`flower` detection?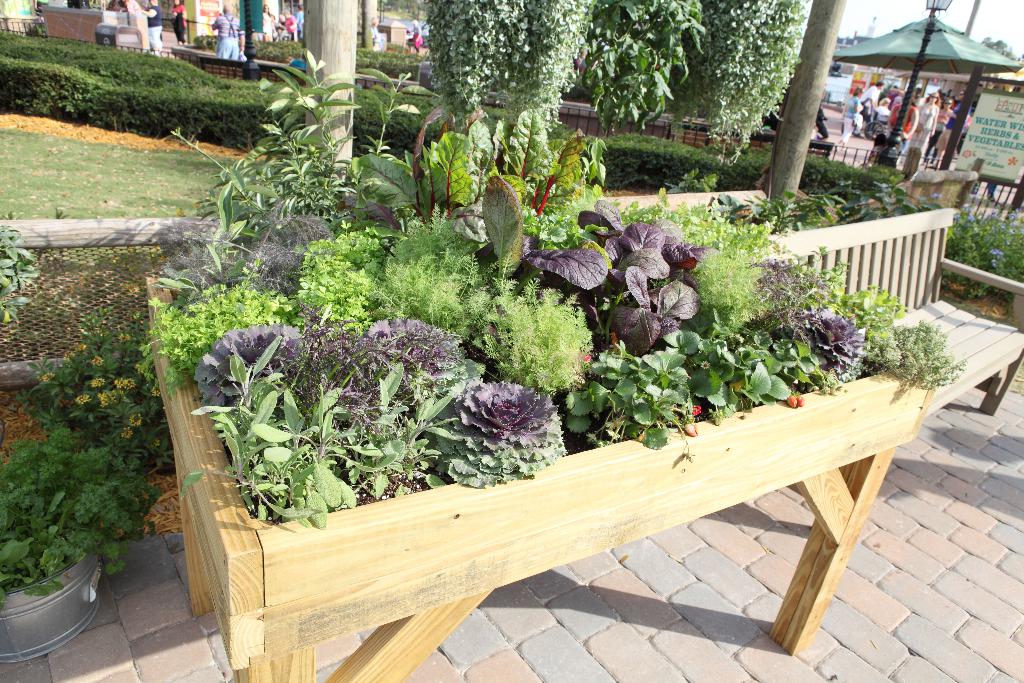
[left=120, top=427, right=134, bottom=437]
